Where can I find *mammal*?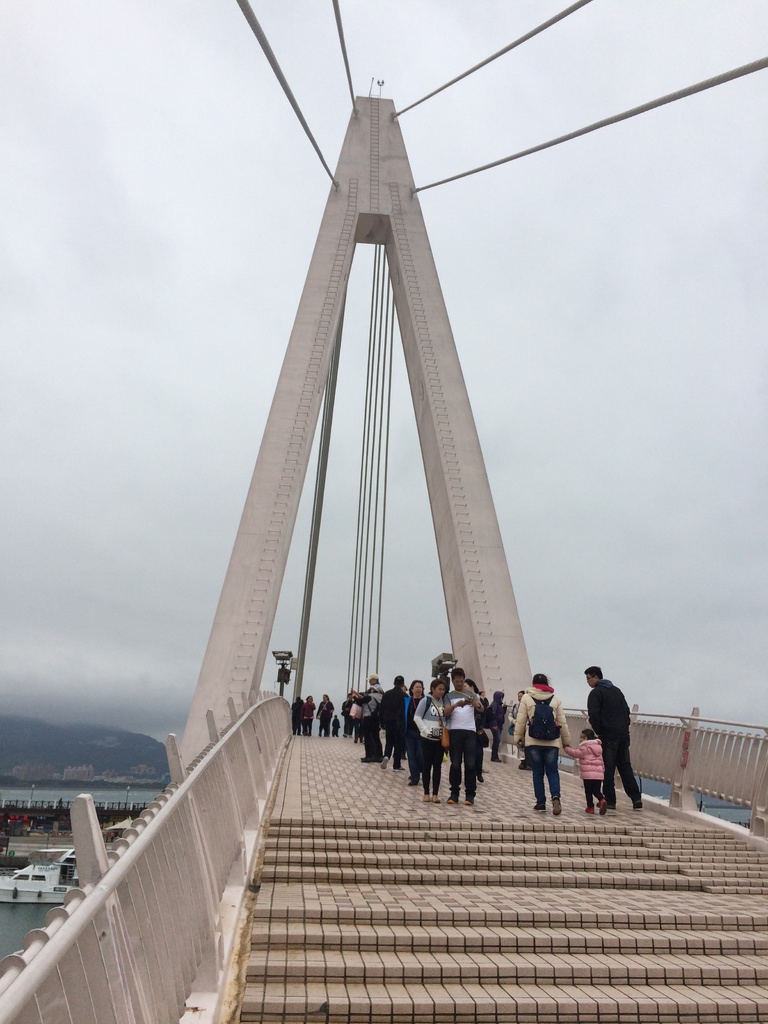
You can find it at (x1=291, y1=698, x2=301, y2=732).
